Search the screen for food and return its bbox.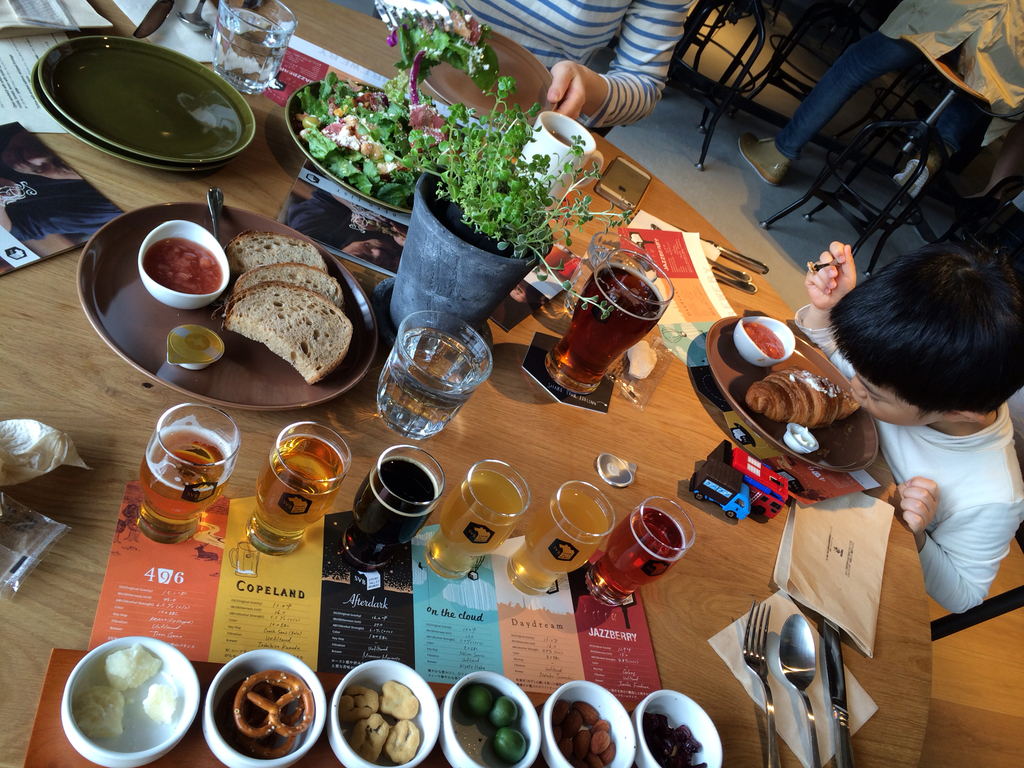
Found: 220/662/312/767.
